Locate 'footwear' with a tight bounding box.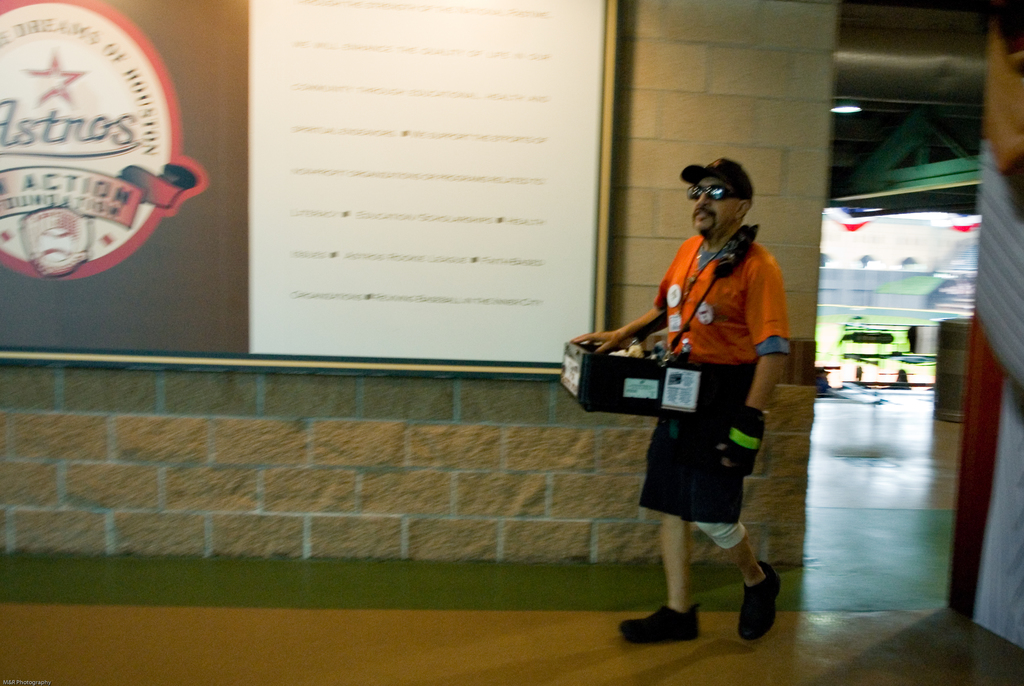
(x1=618, y1=604, x2=703, y2=642).
